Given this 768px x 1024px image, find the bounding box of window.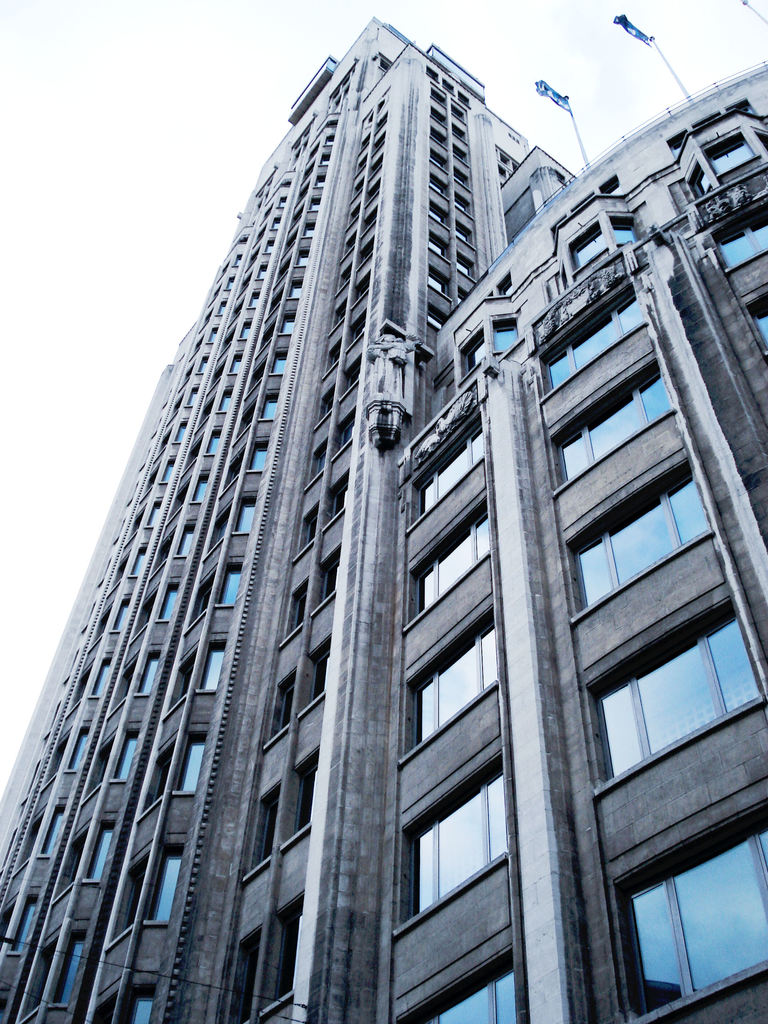
bbox=[238, 237, 247, 244].
